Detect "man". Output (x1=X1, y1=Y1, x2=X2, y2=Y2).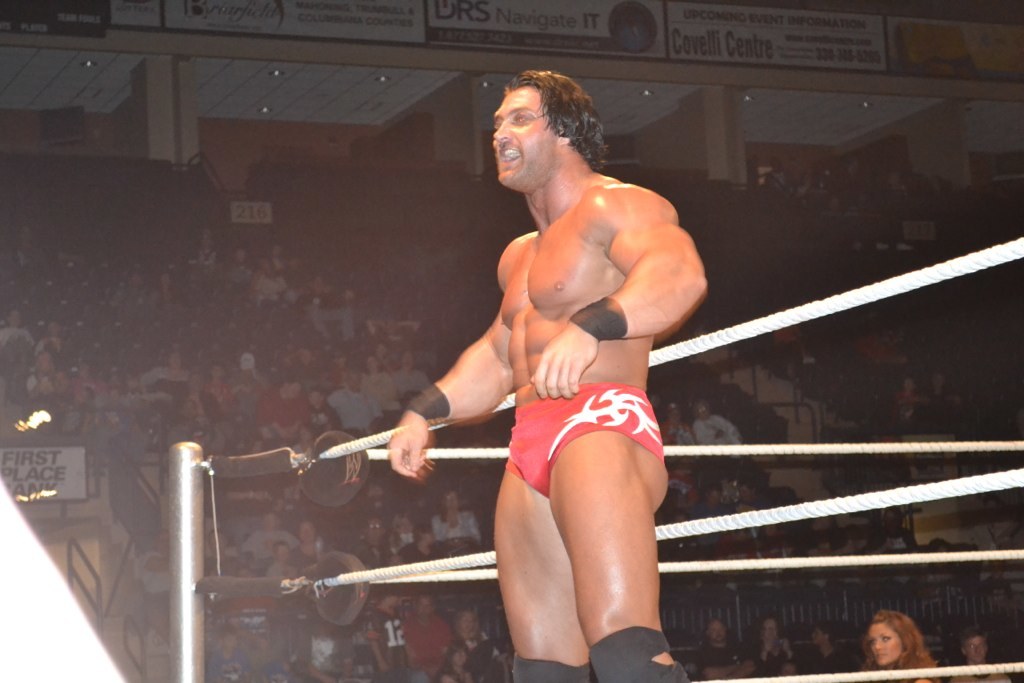
(x1=349, y1=515, x2=409, y2=574).
